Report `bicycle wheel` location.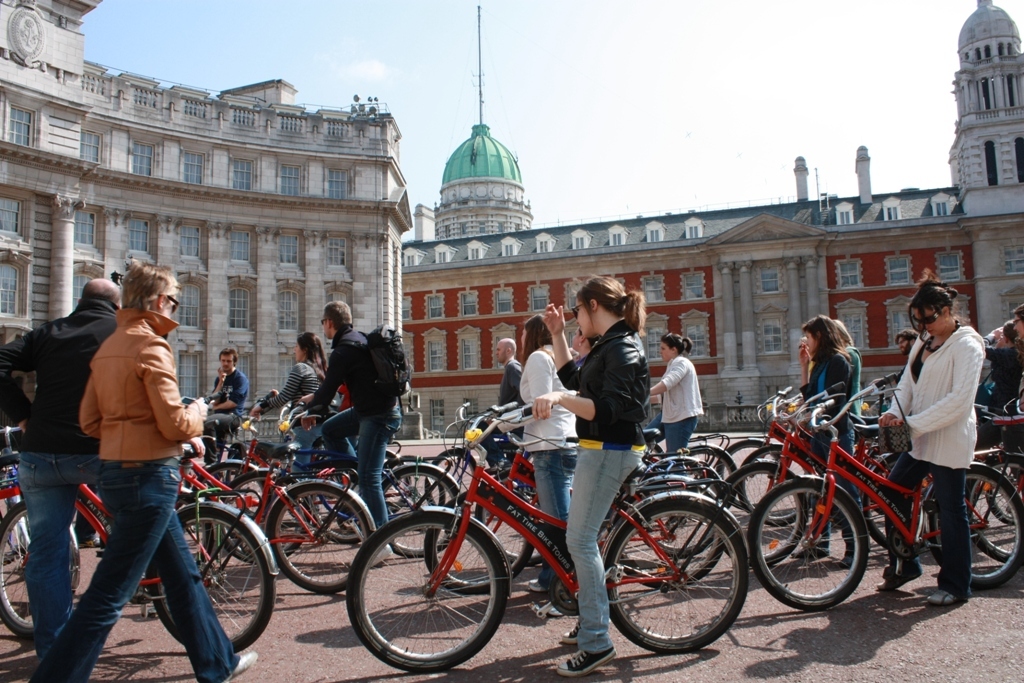
Report: crop(269, 481, 370, 596).
